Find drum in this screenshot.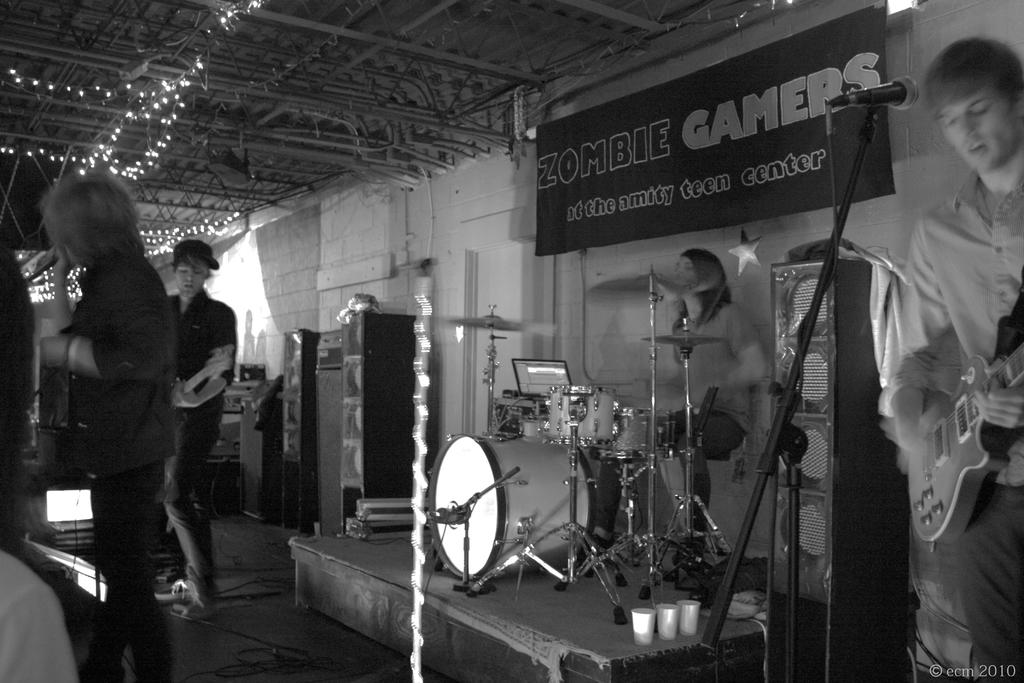
The bounding box for drum is 540 384 616 445.
